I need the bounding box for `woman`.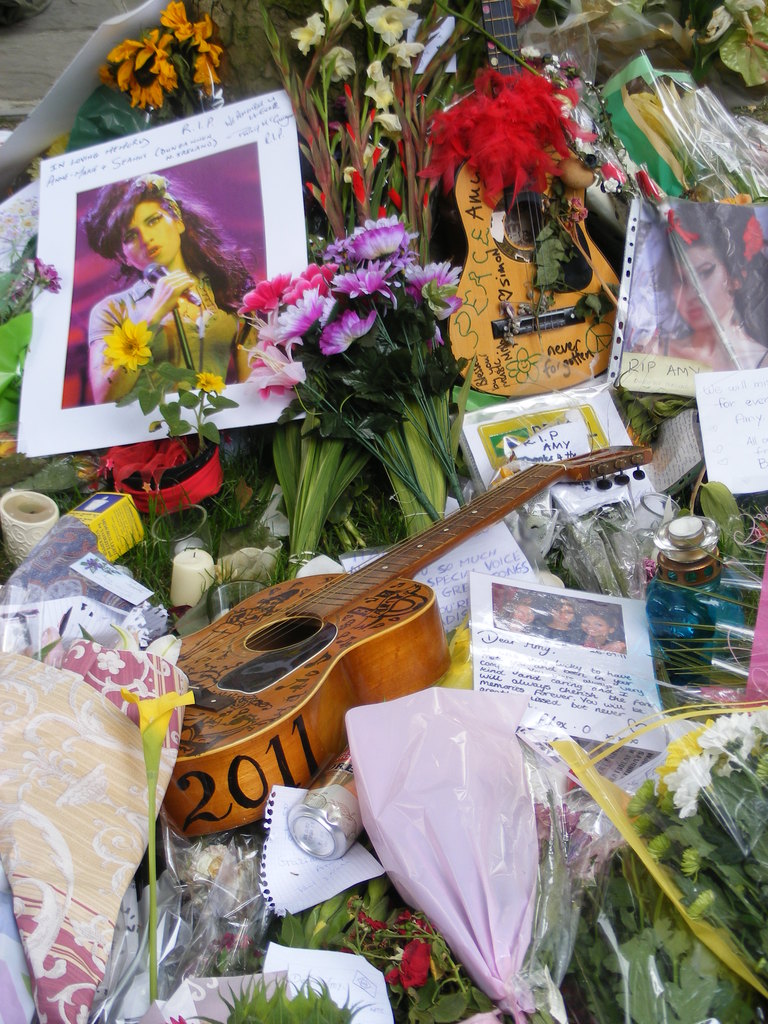
Here it is: box(531, 594, 584, 648).
